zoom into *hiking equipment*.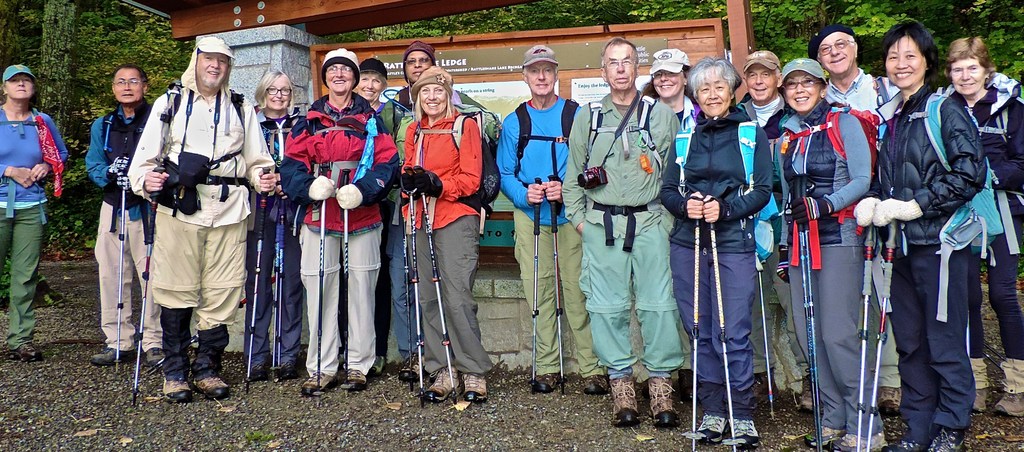
Zoom target: locate(875, 197, 925, 230).
